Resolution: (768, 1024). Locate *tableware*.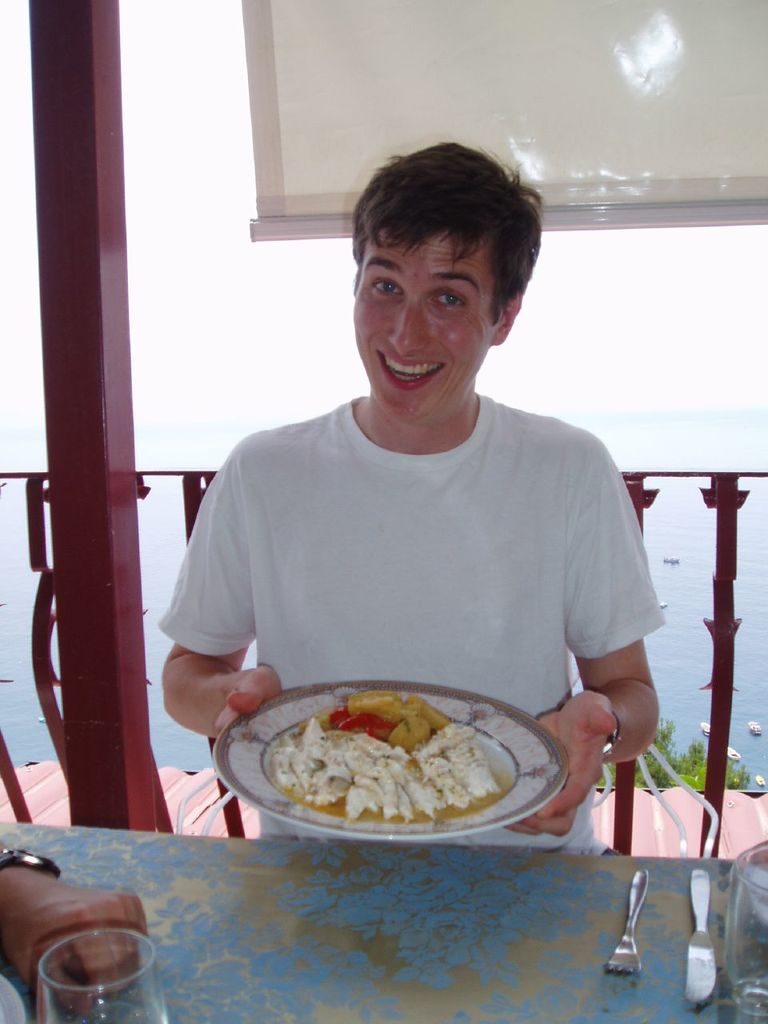
x1=726 y1=836 x2=767 y2=1023.
